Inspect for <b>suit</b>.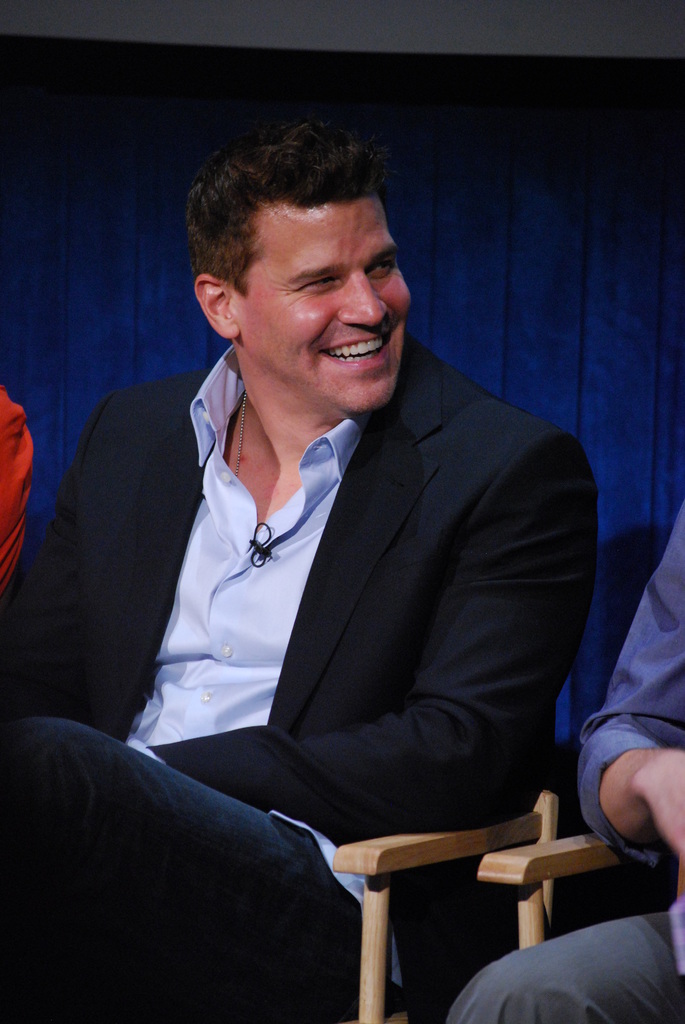
Inspection: [x1=74, y1=408, x2=607, y2=833].
